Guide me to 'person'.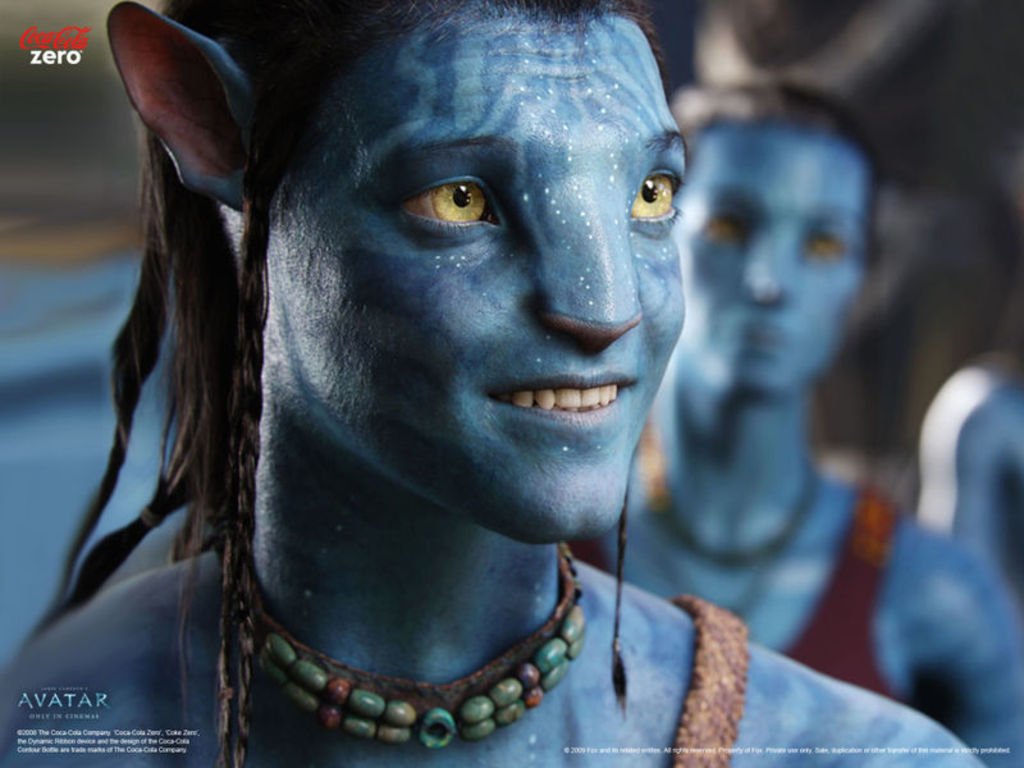
Guidance: 564/0/1023/767.
